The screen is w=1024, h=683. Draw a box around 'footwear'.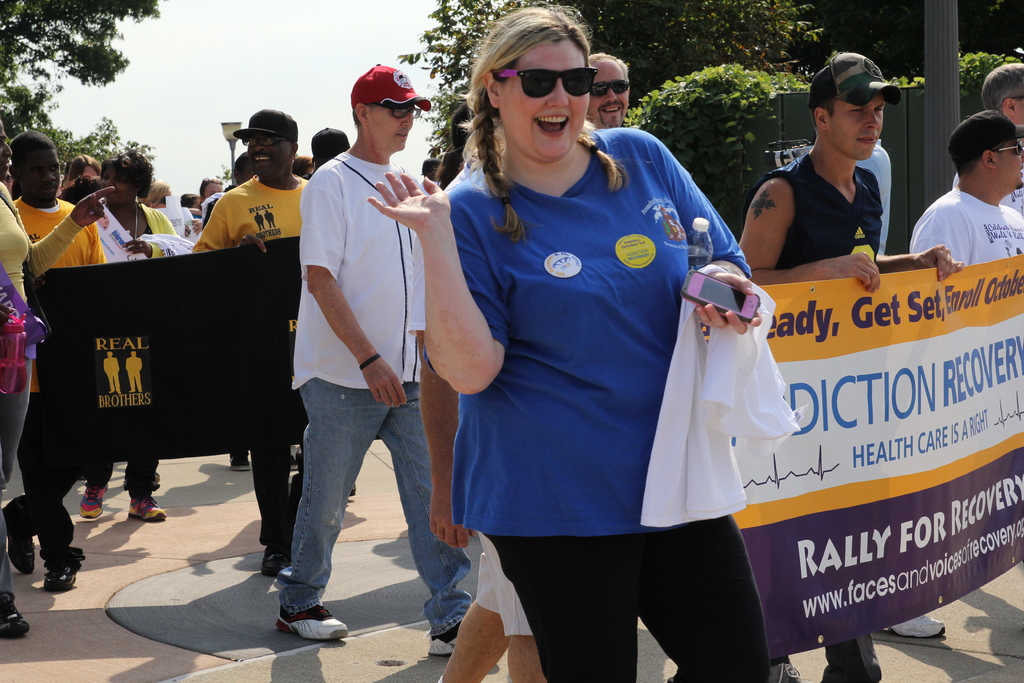
left=352, top=481, right=357, bottom=496.
